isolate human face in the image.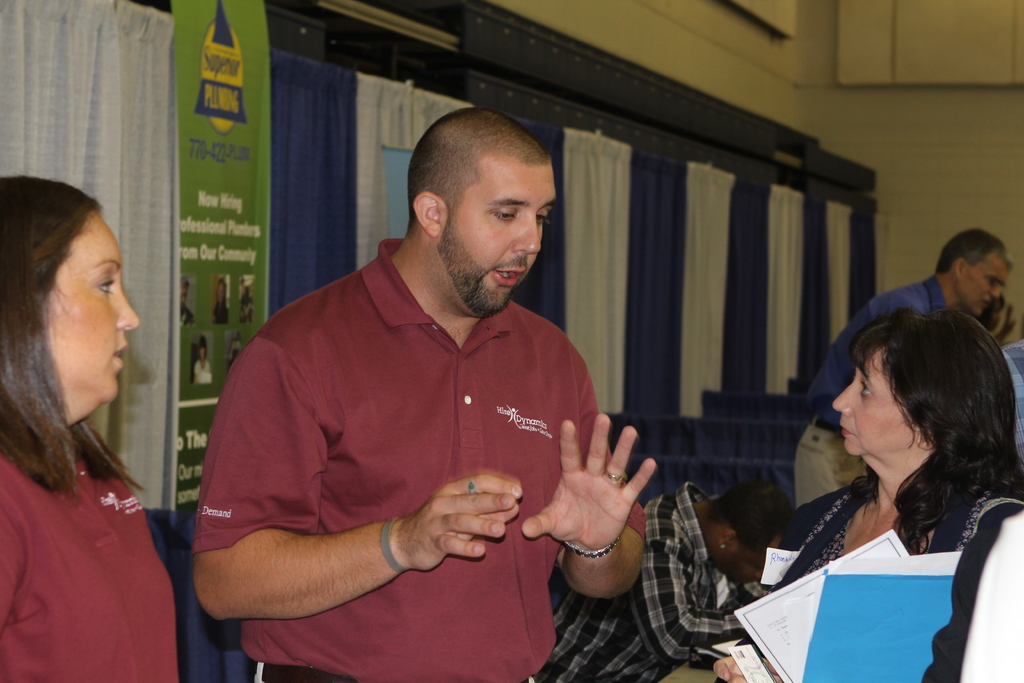
Isolated region: left=442, top=162, right=557, bottom=312.
